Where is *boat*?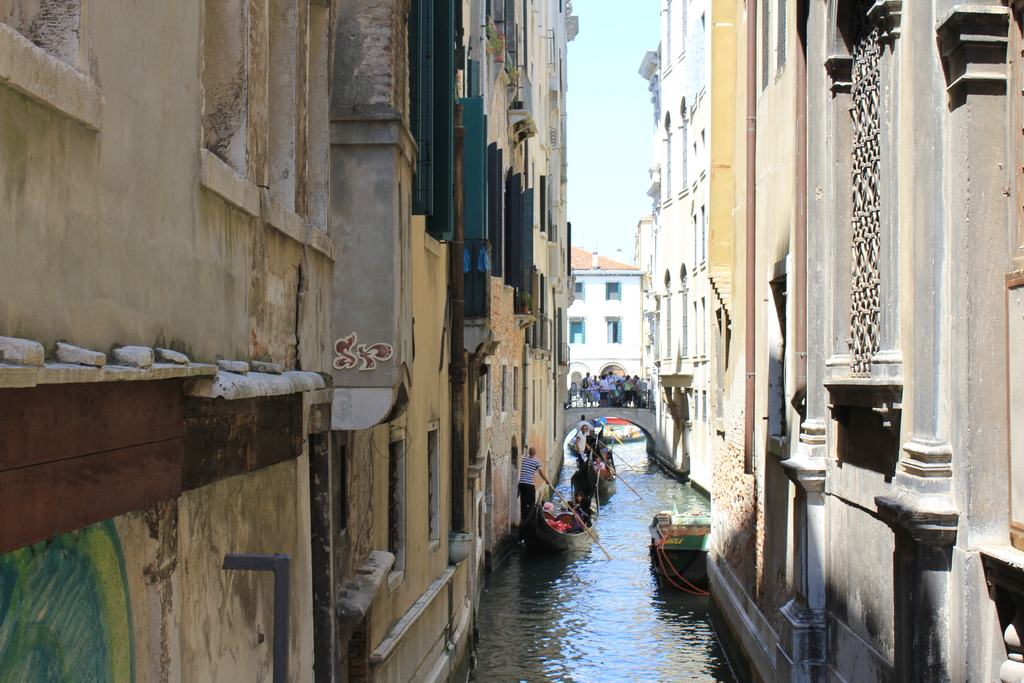
655/505/733/591.
